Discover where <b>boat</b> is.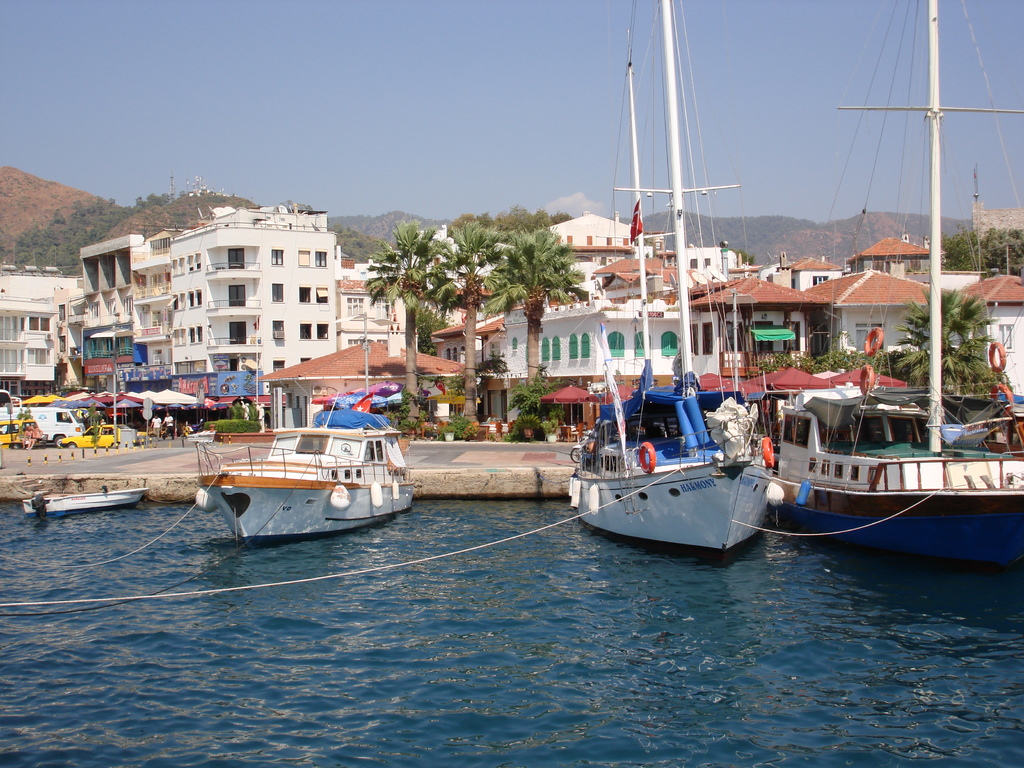
Discovered at [x1=188, y1=393, x2=424, y2=545].
